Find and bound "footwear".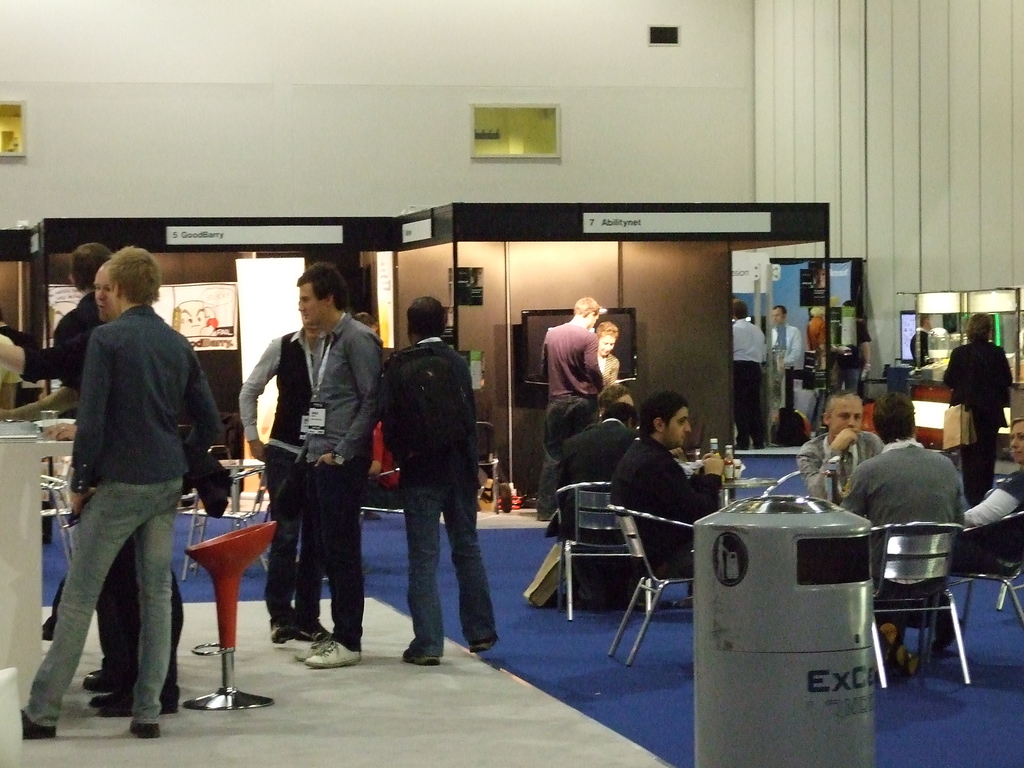
Bound: (left=290, top=635, right=332, bottom=665).
